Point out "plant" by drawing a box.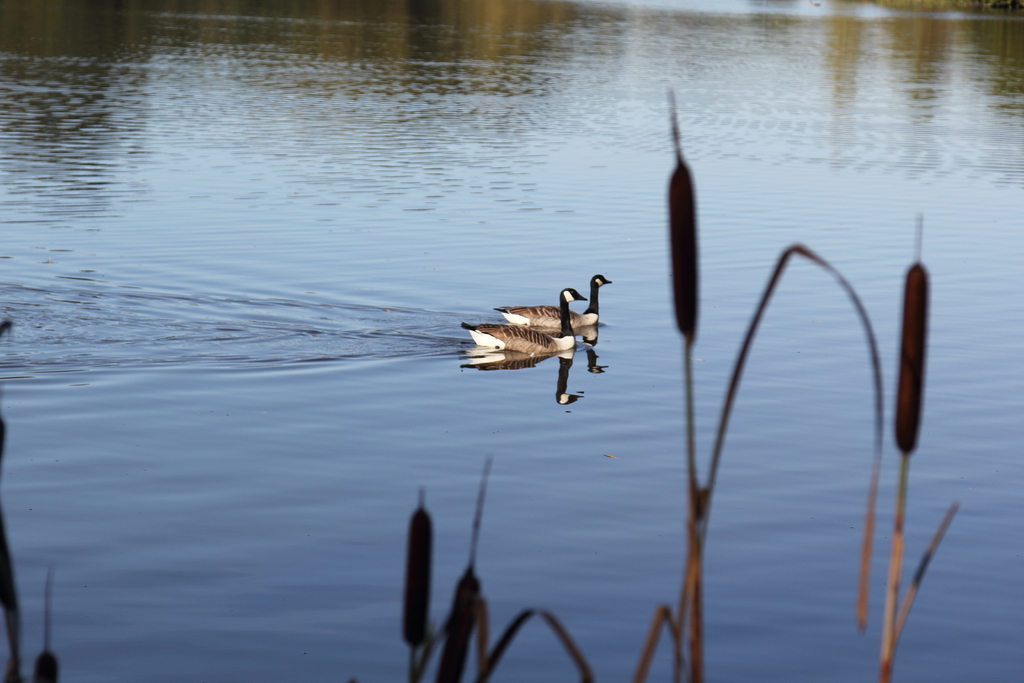
detection(399, 85, 958, 679).
